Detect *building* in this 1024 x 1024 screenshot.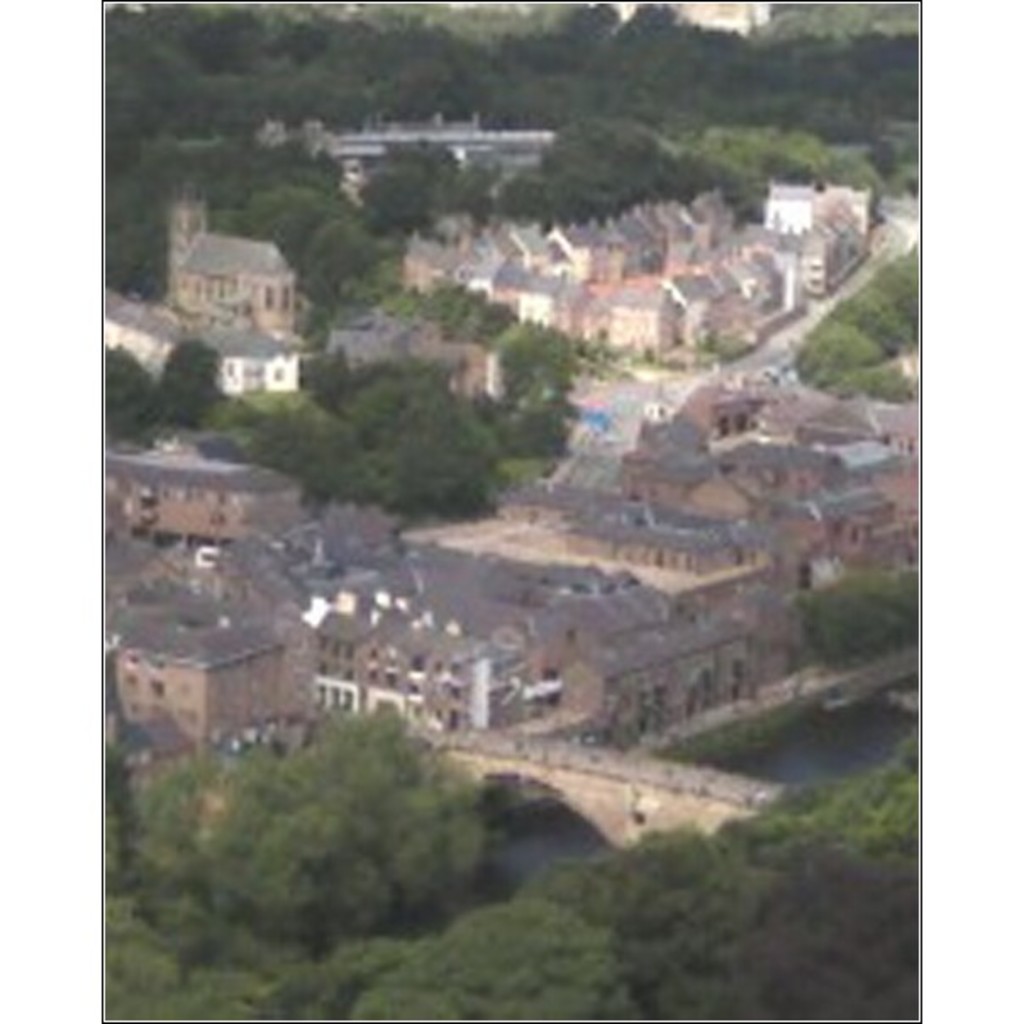
Detection: pyautogui.locateOnScreen(181, 505, 788, 732).
